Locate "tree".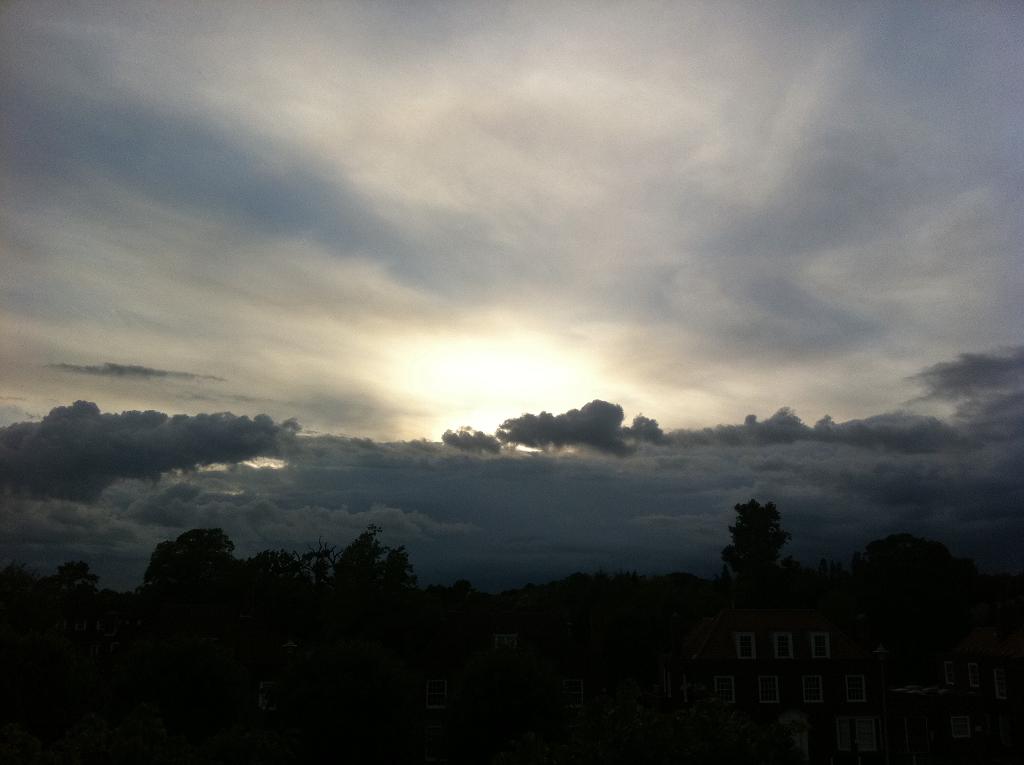
Bounding box: pyautogui.locateOnScreen(718, 500, 813, 610).
